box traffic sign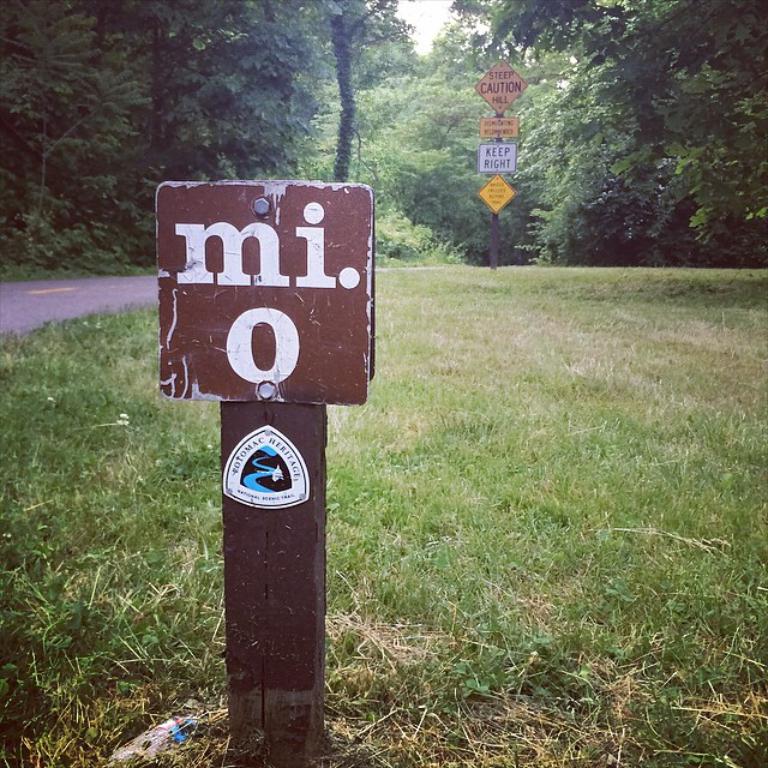
[467,60,530,118]
